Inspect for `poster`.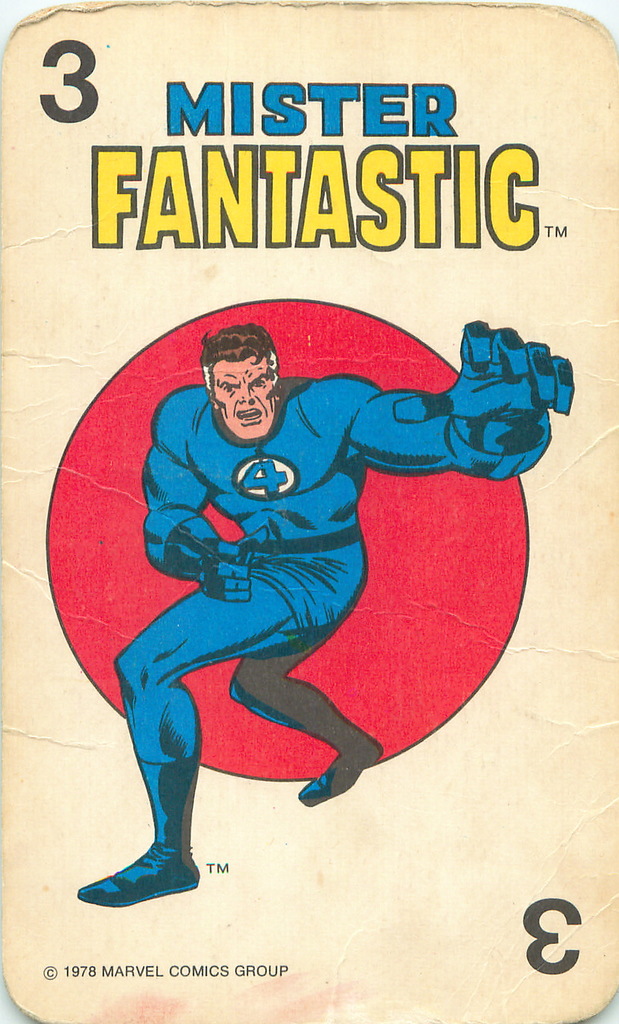
Inspection: <bbox>0, 0, 618, 1023</bbox>.
